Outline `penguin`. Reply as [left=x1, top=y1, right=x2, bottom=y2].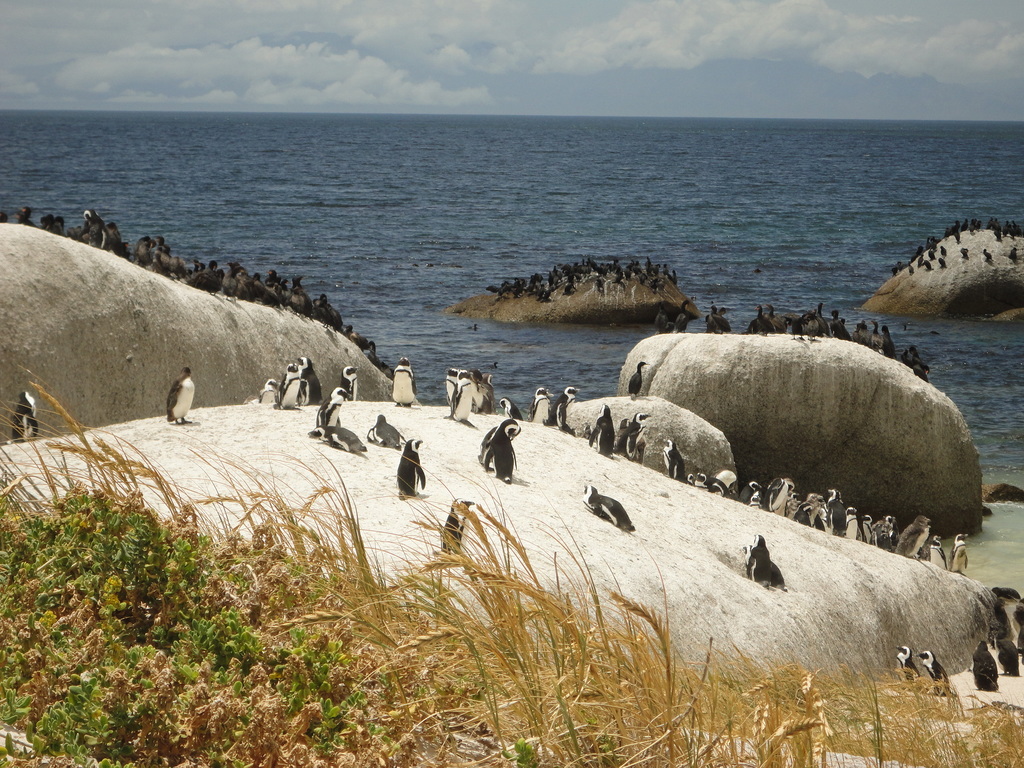
[left=13, top=389, right=35, bottom=440].
